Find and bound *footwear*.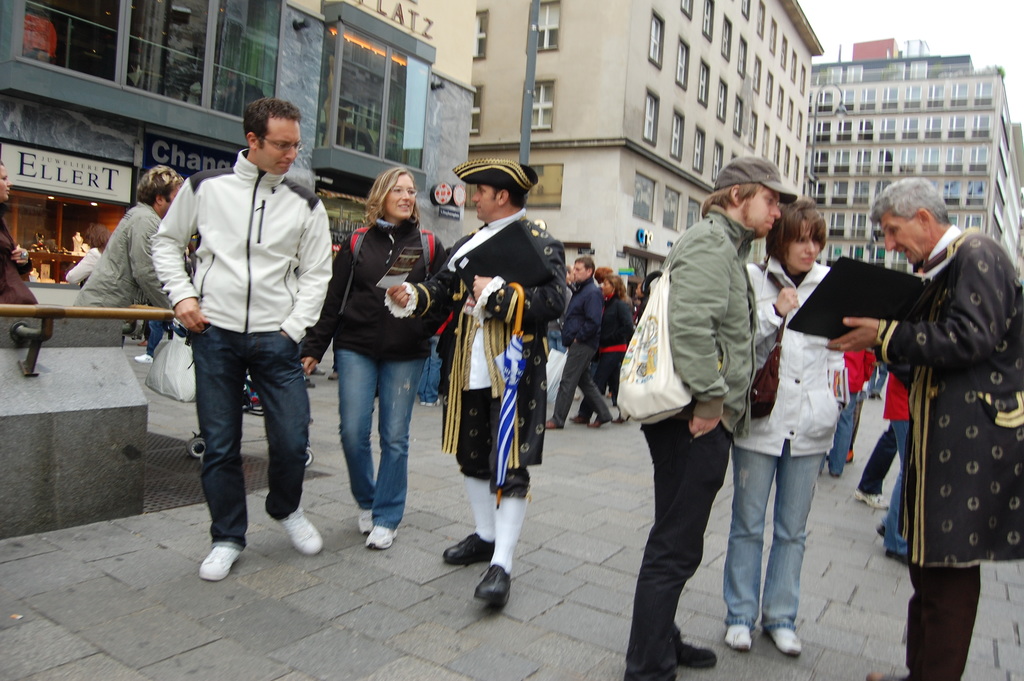
Bound: x1=726 y1=618 x2=751 y2=654.
